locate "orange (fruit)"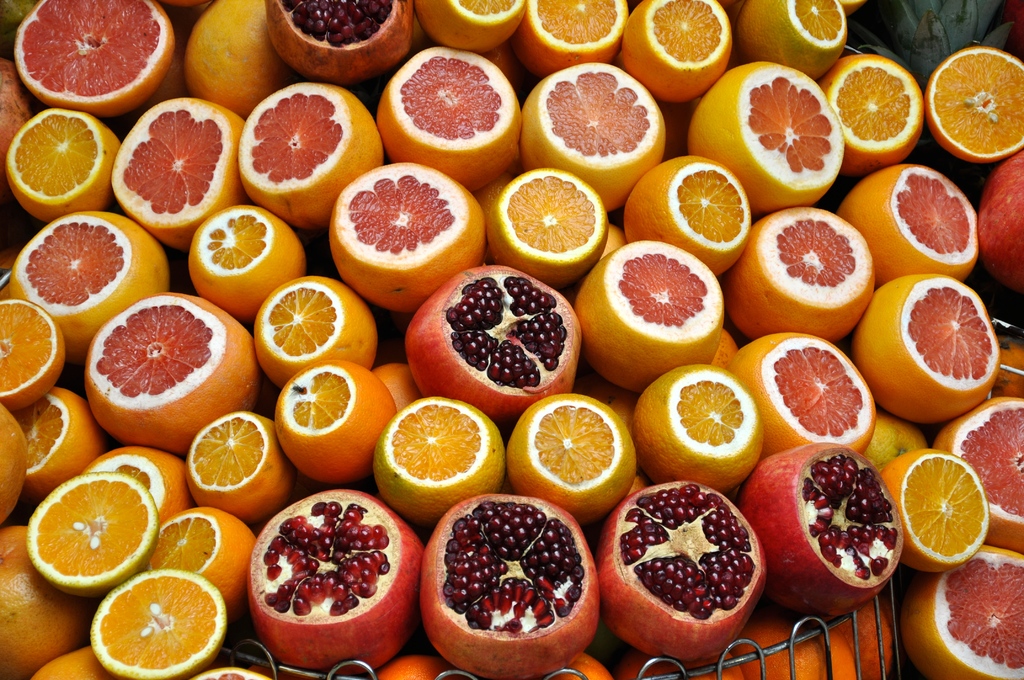
x1=370 y1=398 x2=504 y2=528
